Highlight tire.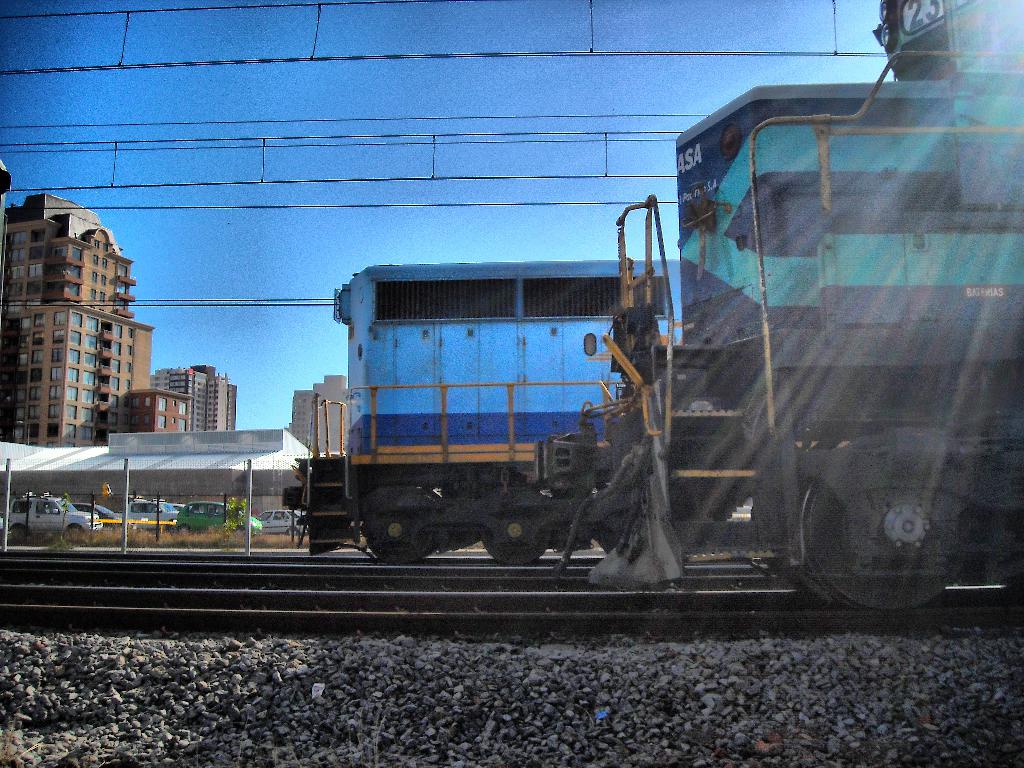
Highlighted region: <bbox>230, 525, 244, 537</bbox>.
